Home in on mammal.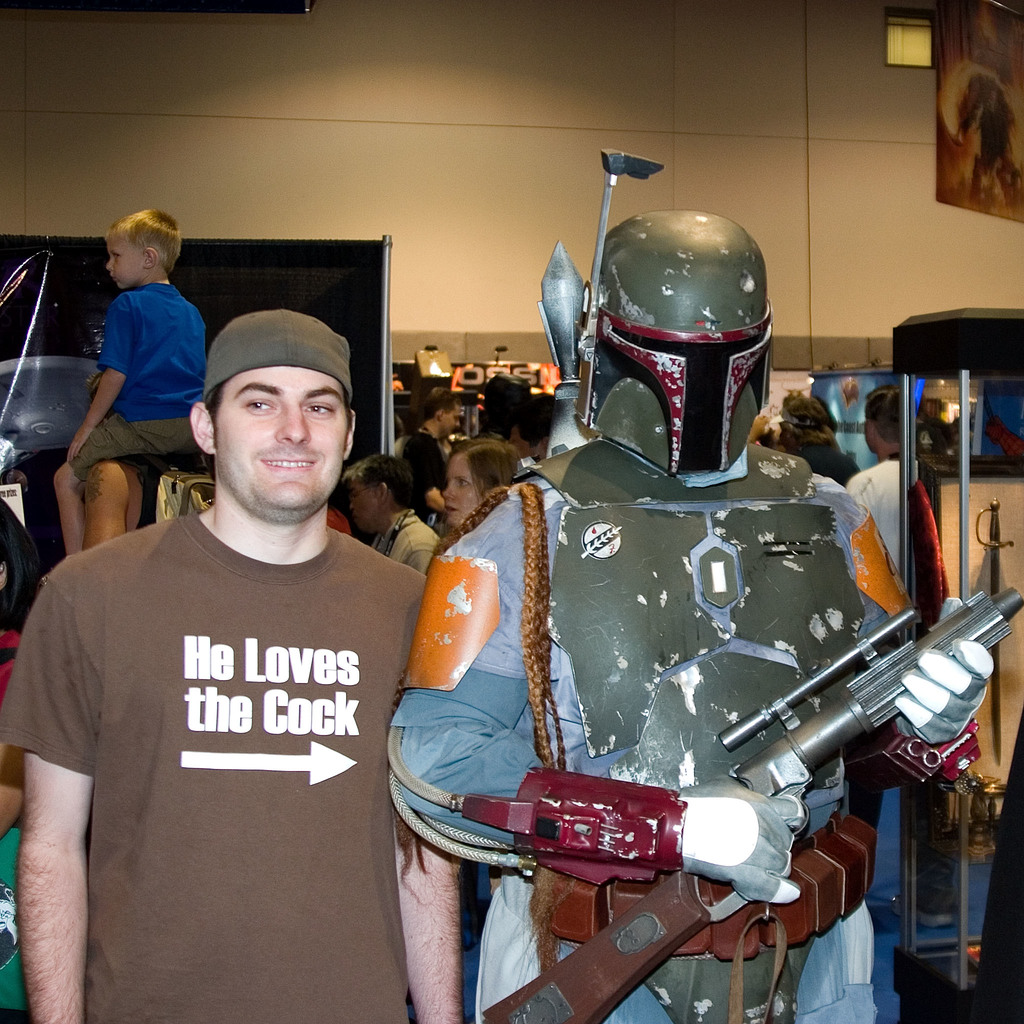
Homed in at pyautogui.locateOnScreen(384, 204, 988, 1023).
